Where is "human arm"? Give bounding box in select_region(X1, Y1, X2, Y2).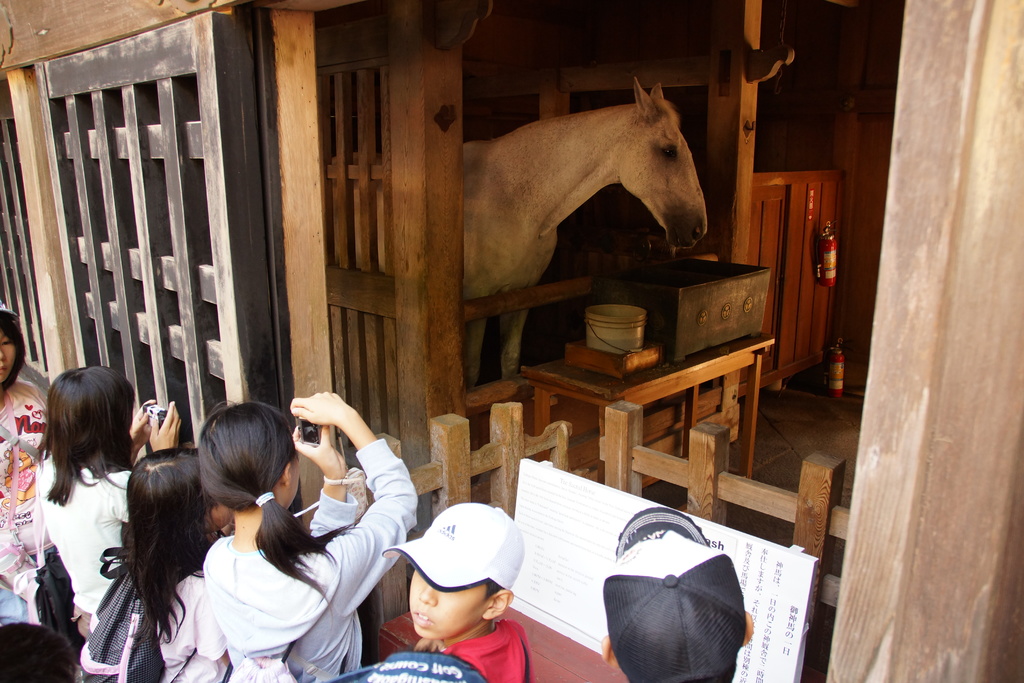
select_region(123, 388, 155, 465).
